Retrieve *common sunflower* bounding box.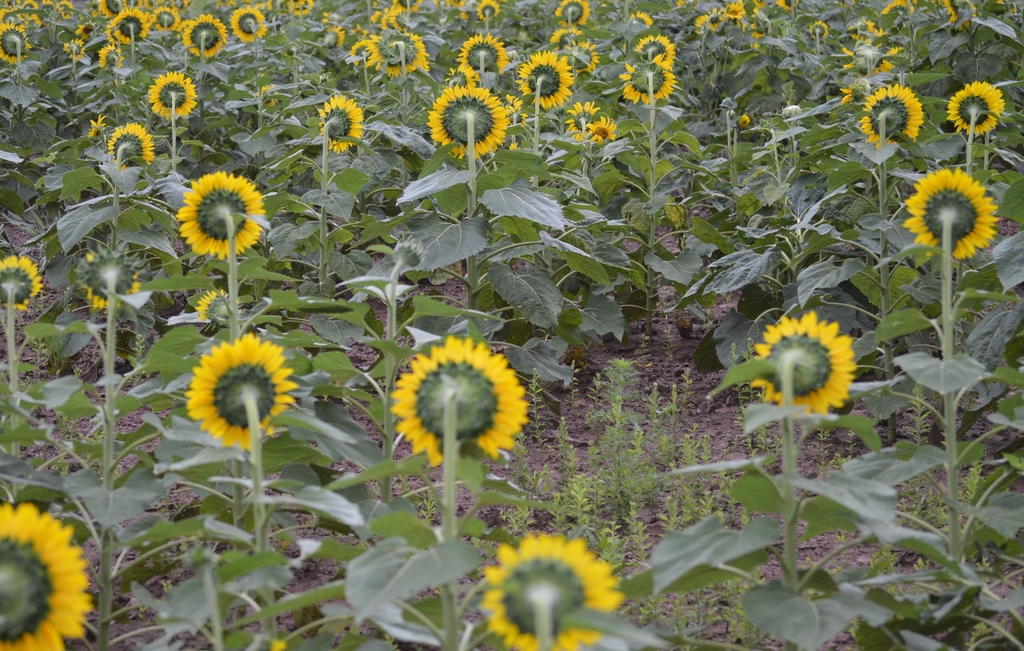
Bounding box: <bbox>861, 85, 927, 149</bbox>.
